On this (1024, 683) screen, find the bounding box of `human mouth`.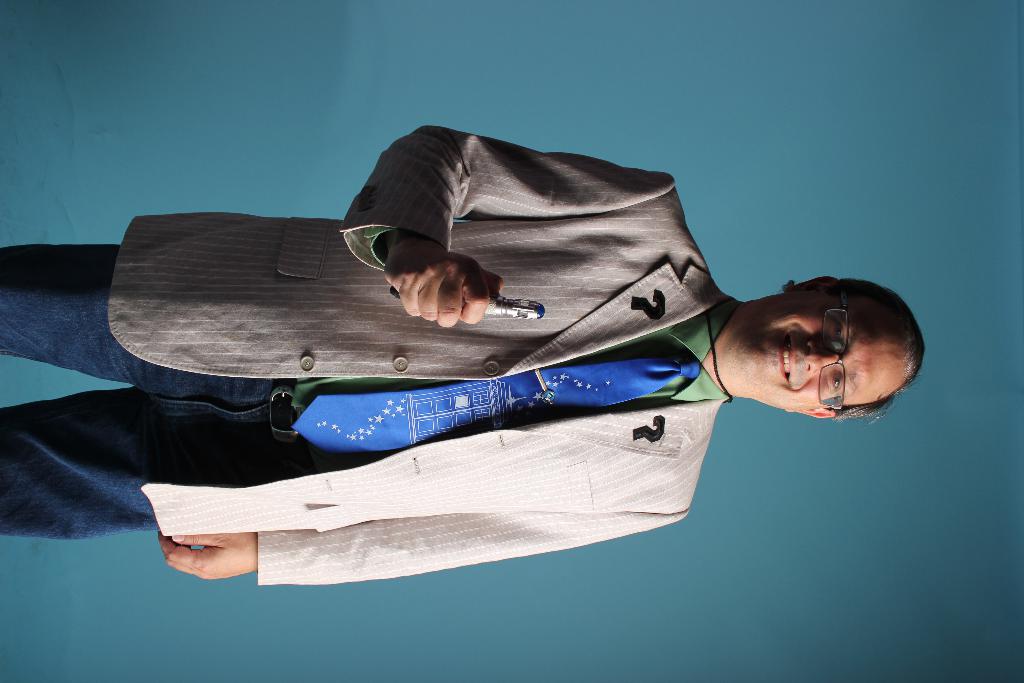
Bounding box: [left=779, top=332, right=793, bottom=382].
